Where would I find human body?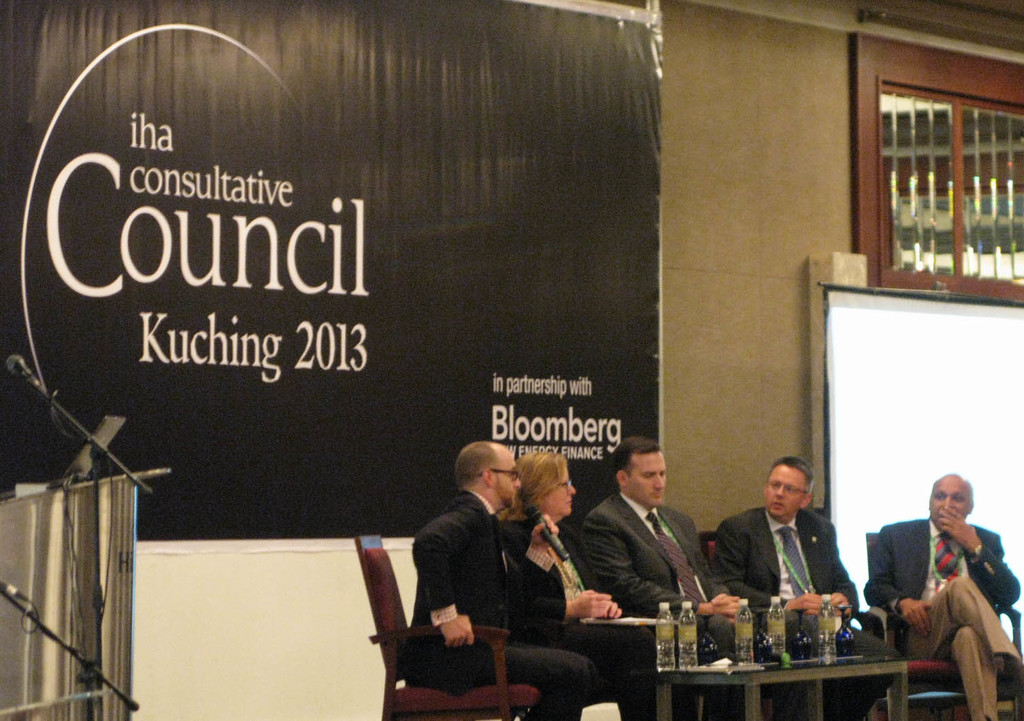
At 408,434,608,720.
